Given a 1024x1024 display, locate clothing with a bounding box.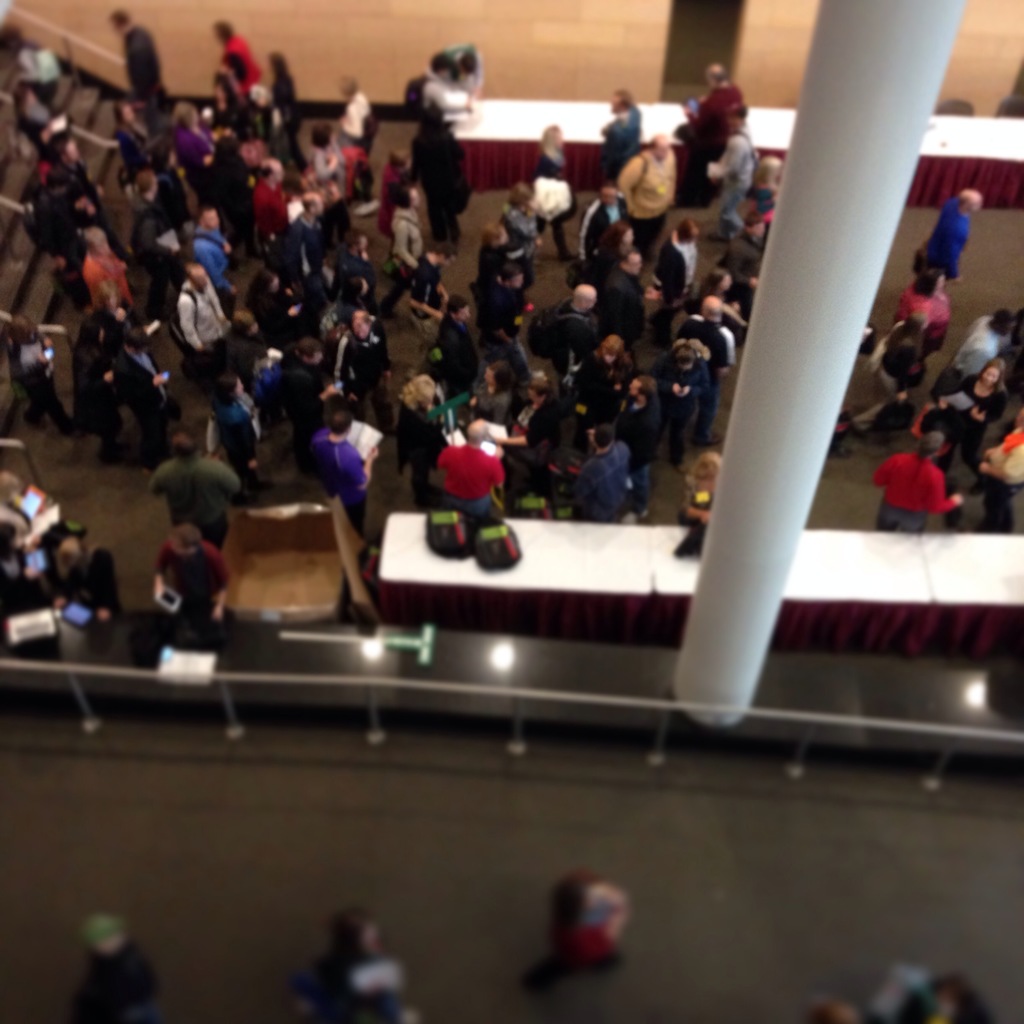
Located: box(517, 867, 631, 1000).
